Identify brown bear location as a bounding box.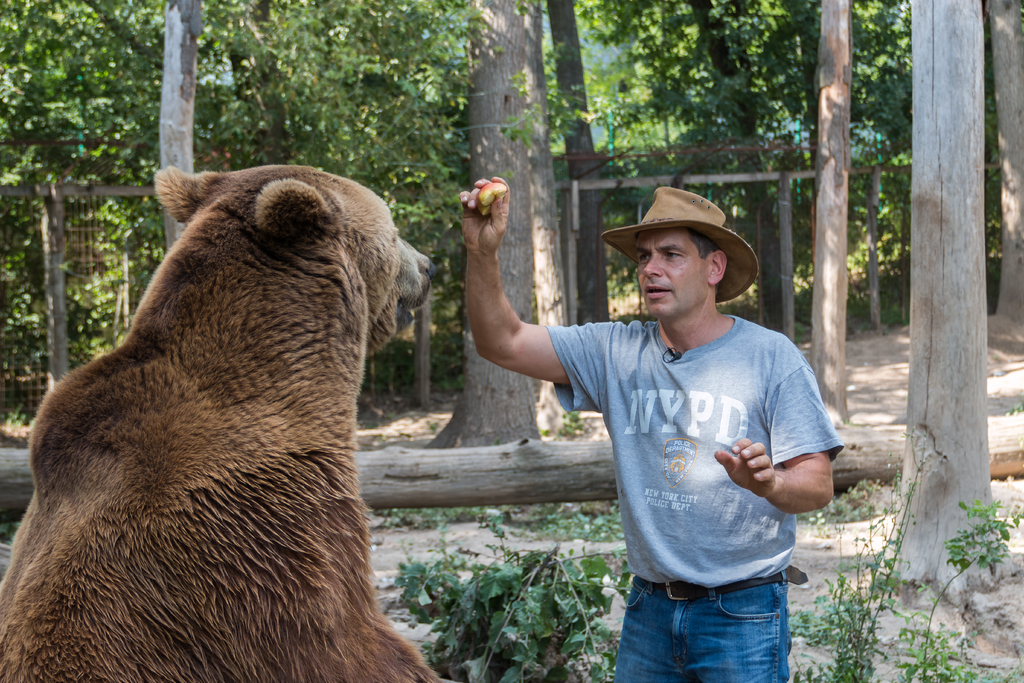
x1=3, y1=161, x2=454, y2=682.
